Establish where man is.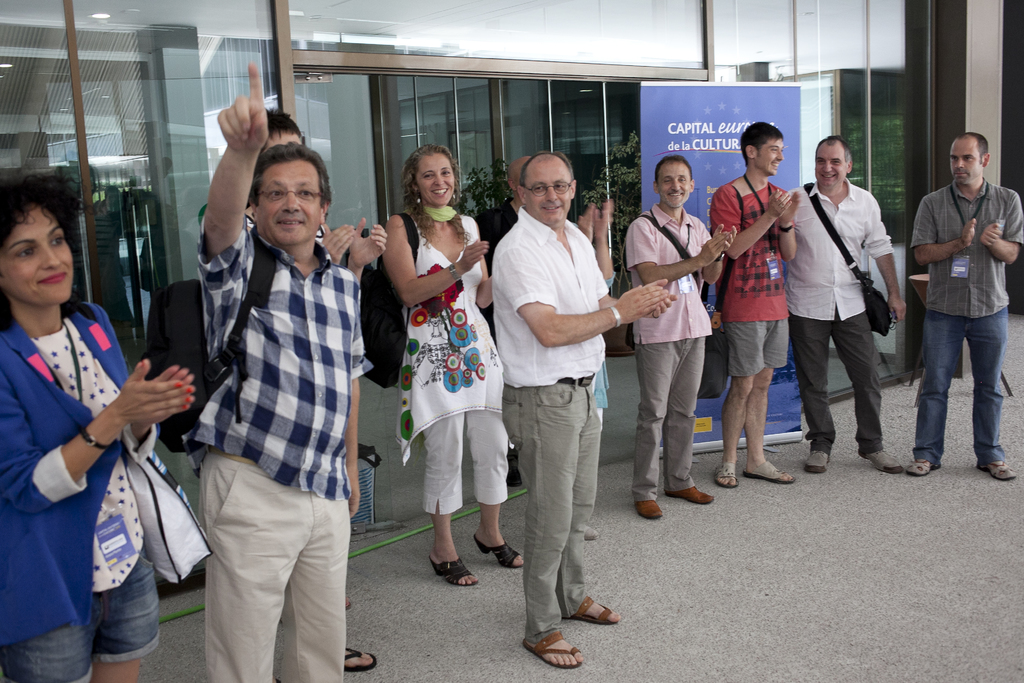
Established at BBox(181, 62, 376, 682).
